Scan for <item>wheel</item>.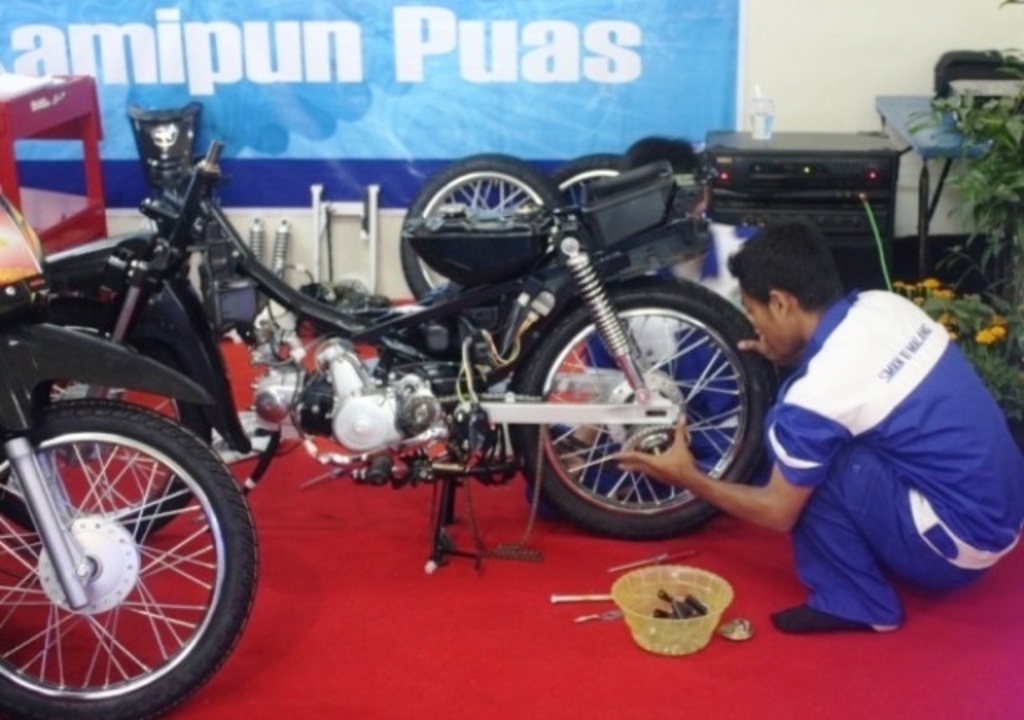
Scan result: (left=501, top=277, right=800, bottom=542).
